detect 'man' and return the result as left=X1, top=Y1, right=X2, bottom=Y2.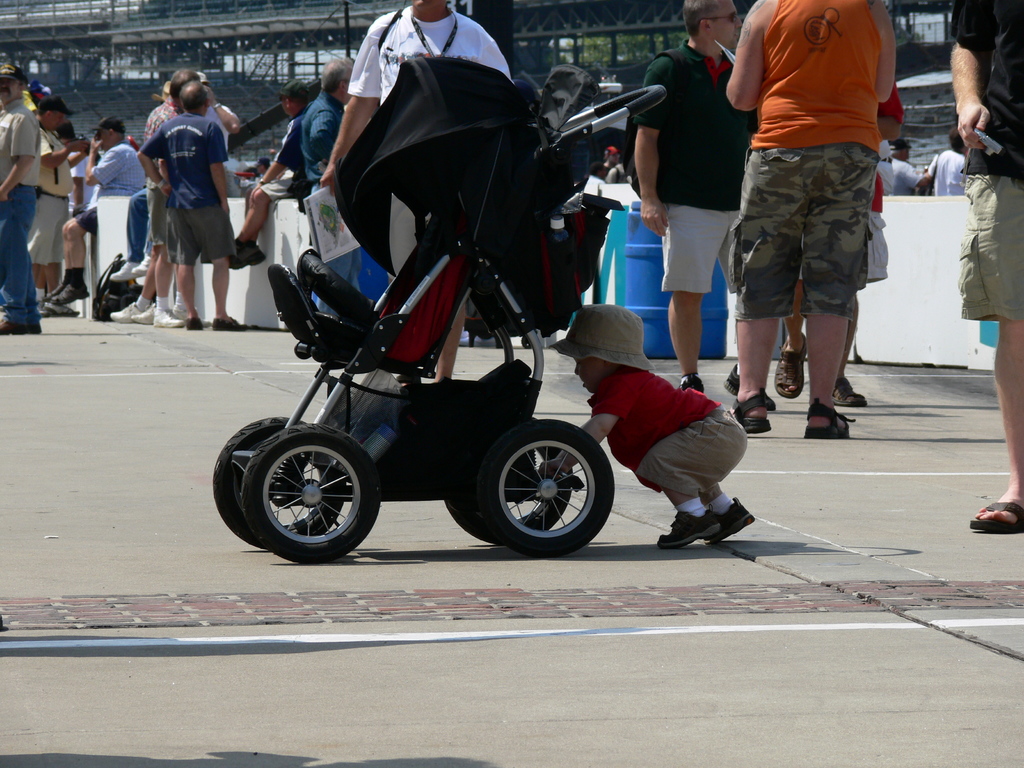
left=47, top=116, right=147, bottom=301.
